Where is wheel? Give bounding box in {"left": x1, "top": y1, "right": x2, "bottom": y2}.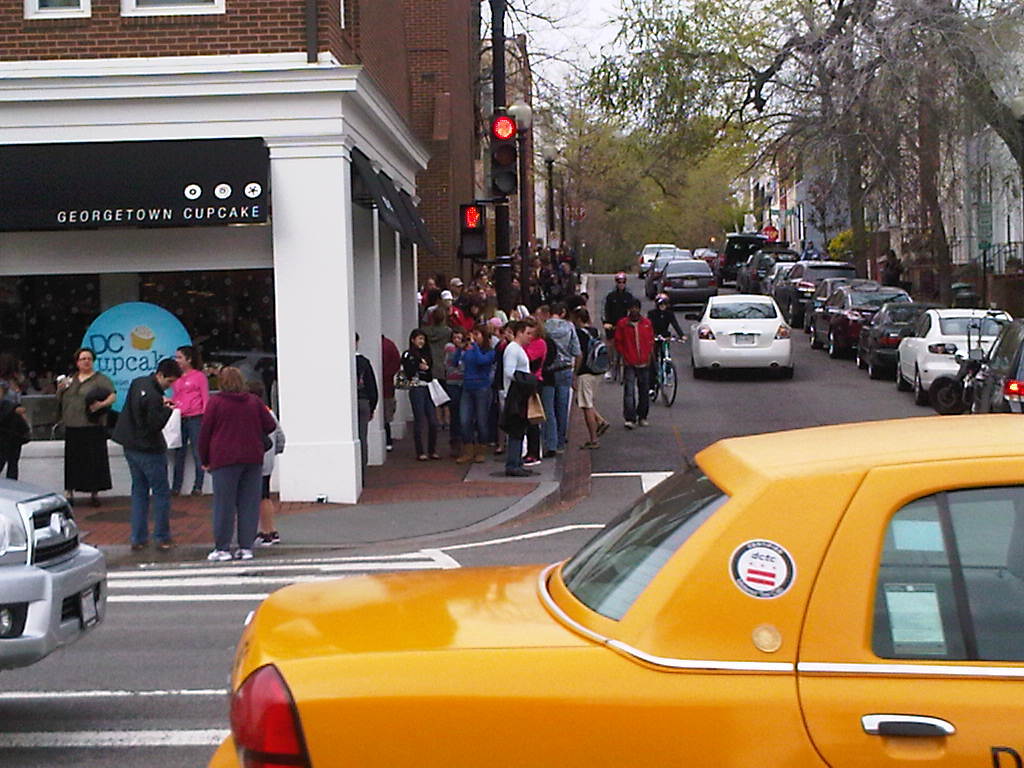
{"left": 929, "top": 377, "right": 963, "bottom": 416}.
